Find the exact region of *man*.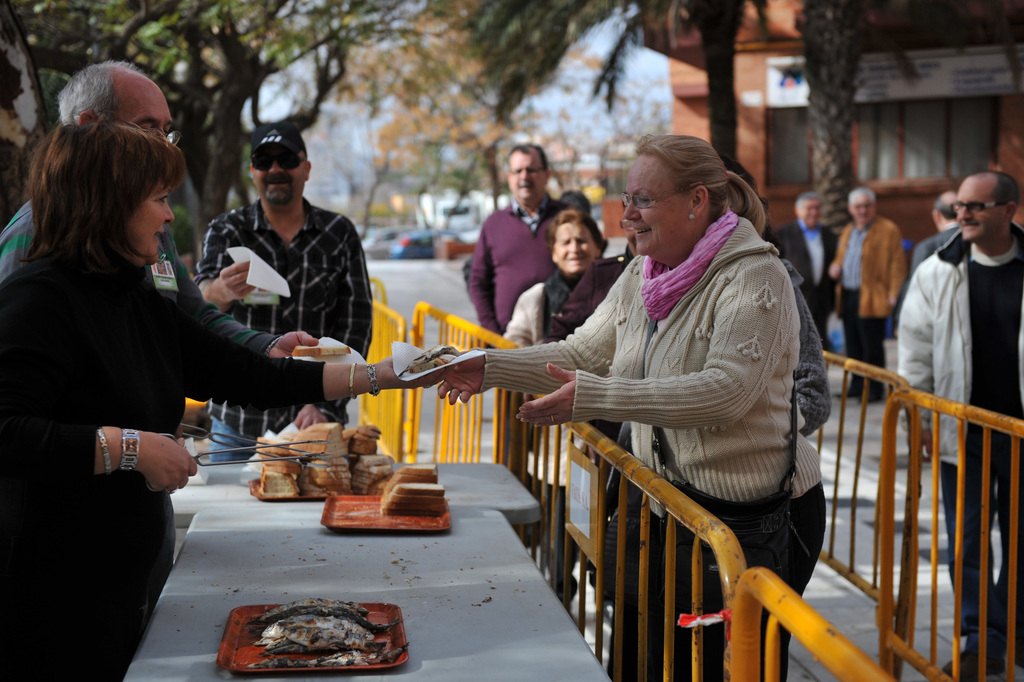
Exact region: BBox(830, 183, 906, 404).
